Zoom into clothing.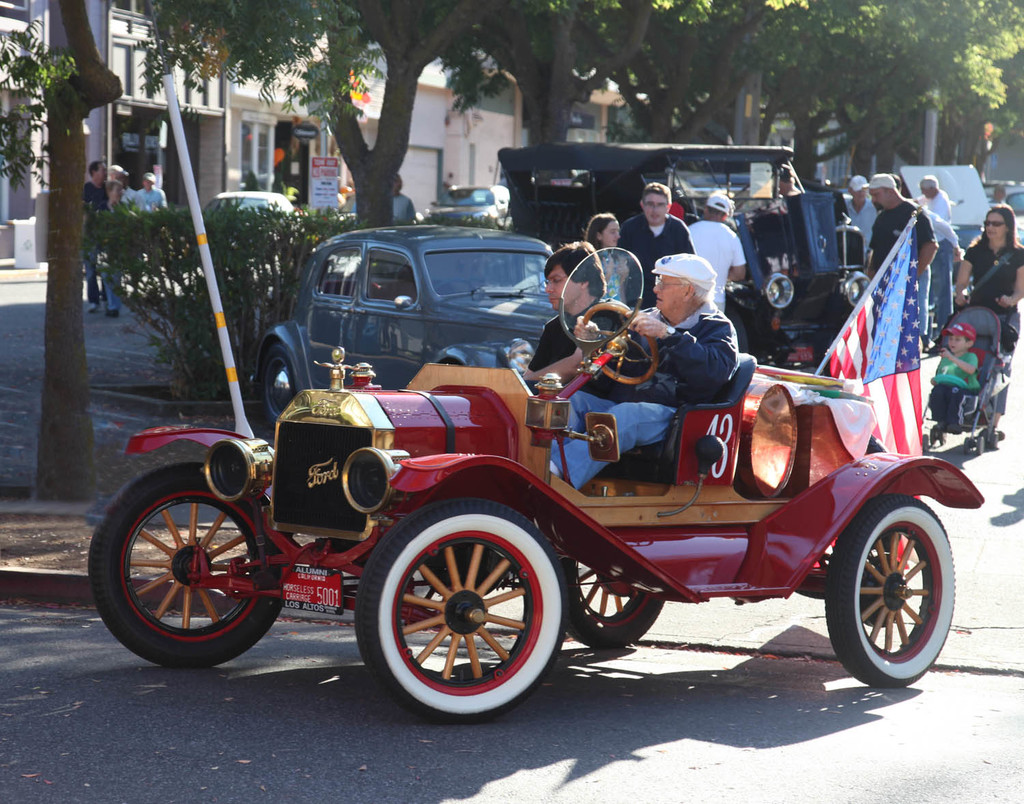
Zoom target: Rect(945, 235, 1020, 320).
